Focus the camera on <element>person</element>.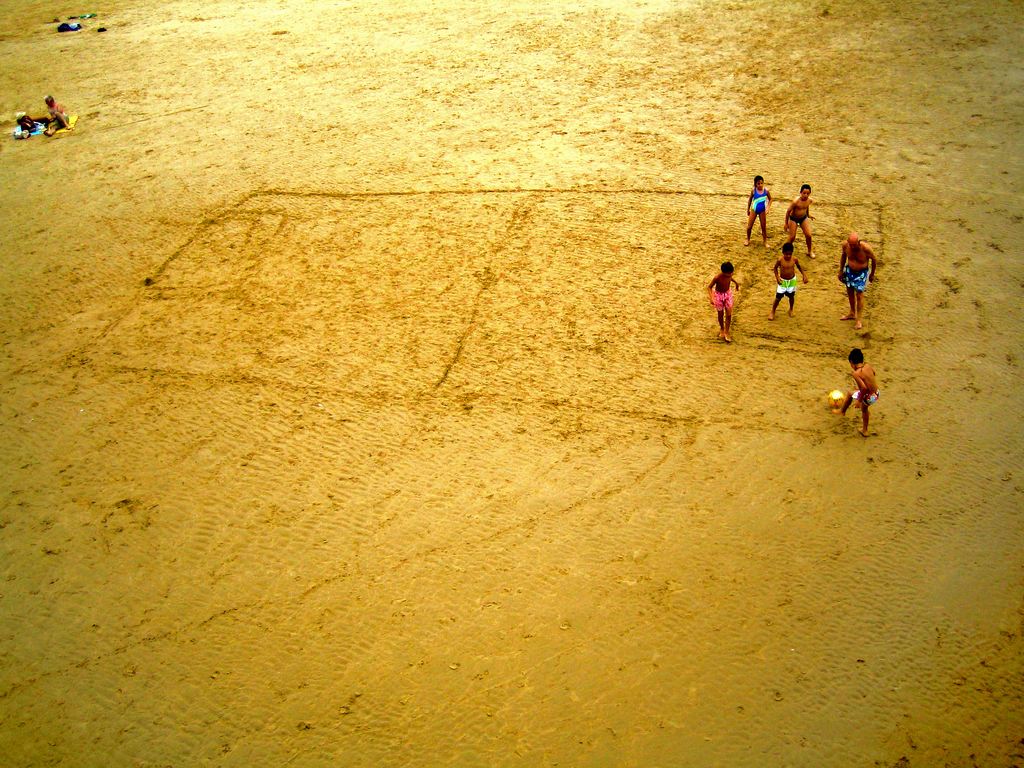
Focus region: bbox=[784, 186, 817, 261].
